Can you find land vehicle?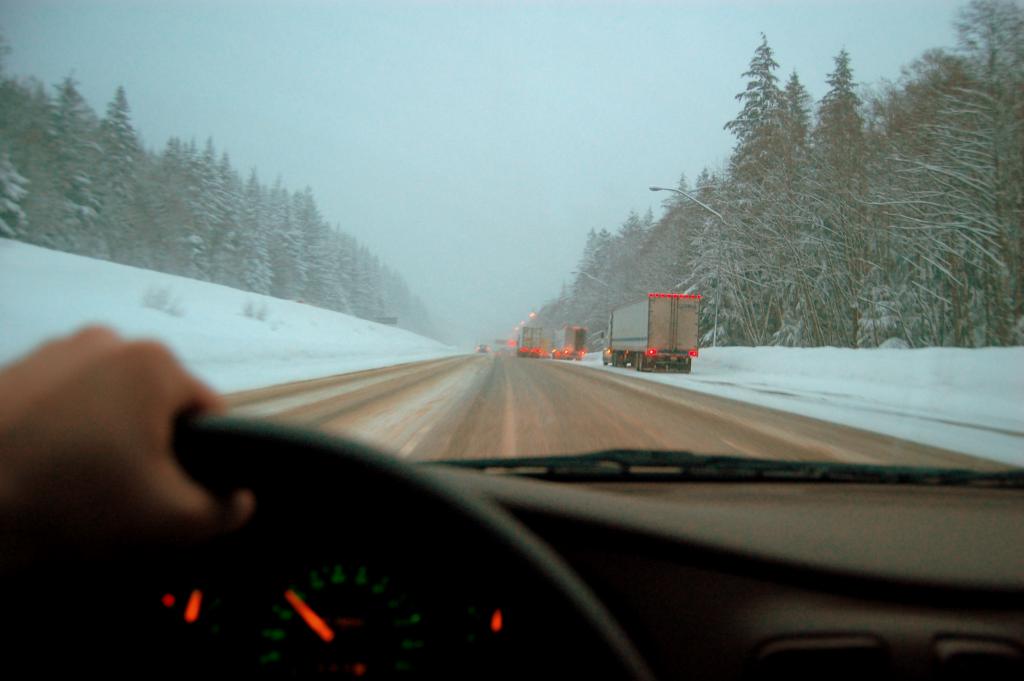
Yes, bounding box: 478:343:491:353.
